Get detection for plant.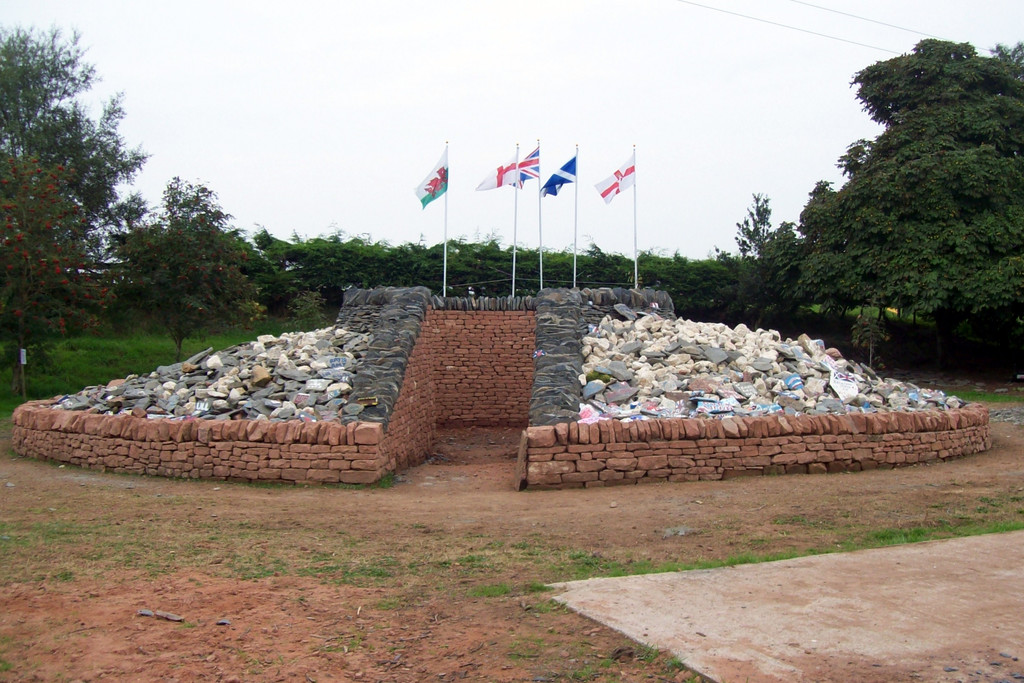
Detection: (529, 634, 545, 648).
